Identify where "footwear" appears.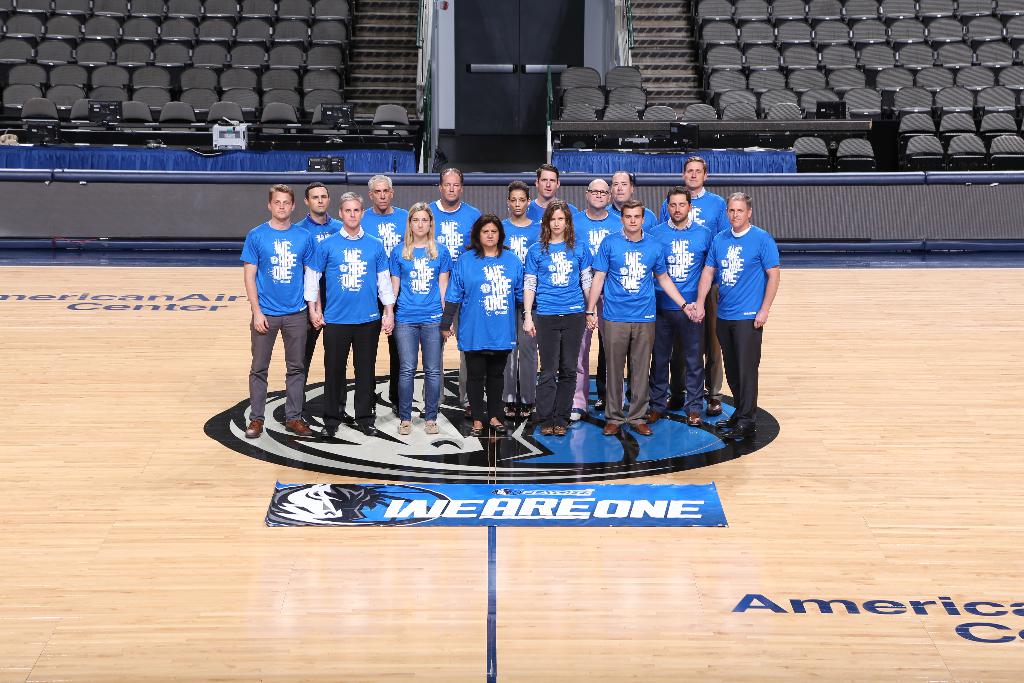
Appears at {"x1": 300, "y1": 415, "x2": 312, "y2": 425}.
